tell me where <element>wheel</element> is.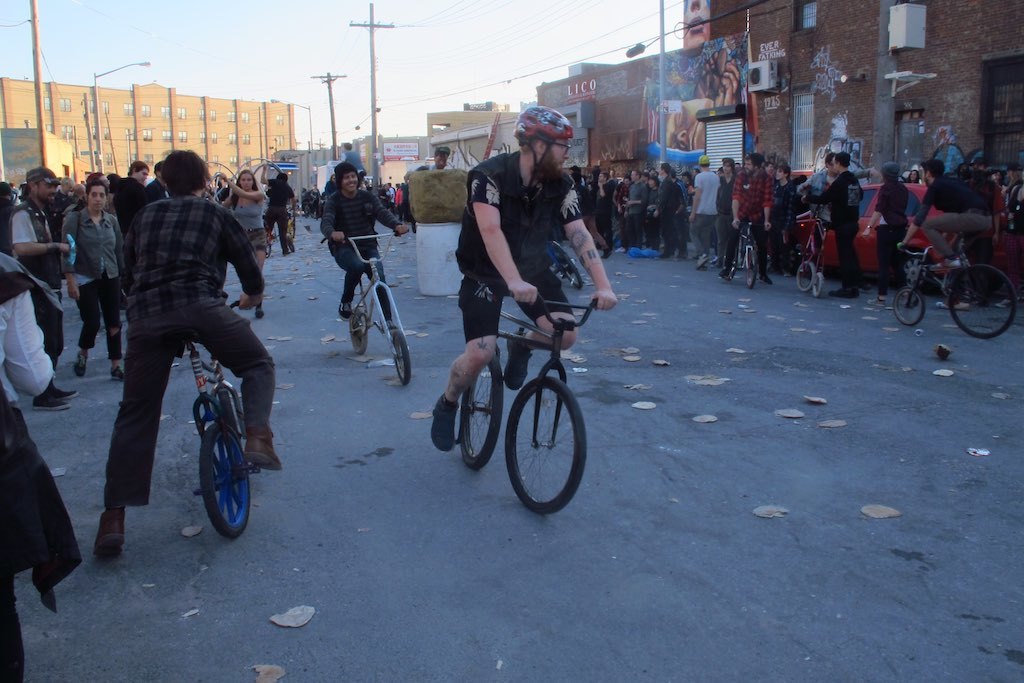
<element>wheel</element> is at (x1=349, y1=314, x2=369, y2=357).
